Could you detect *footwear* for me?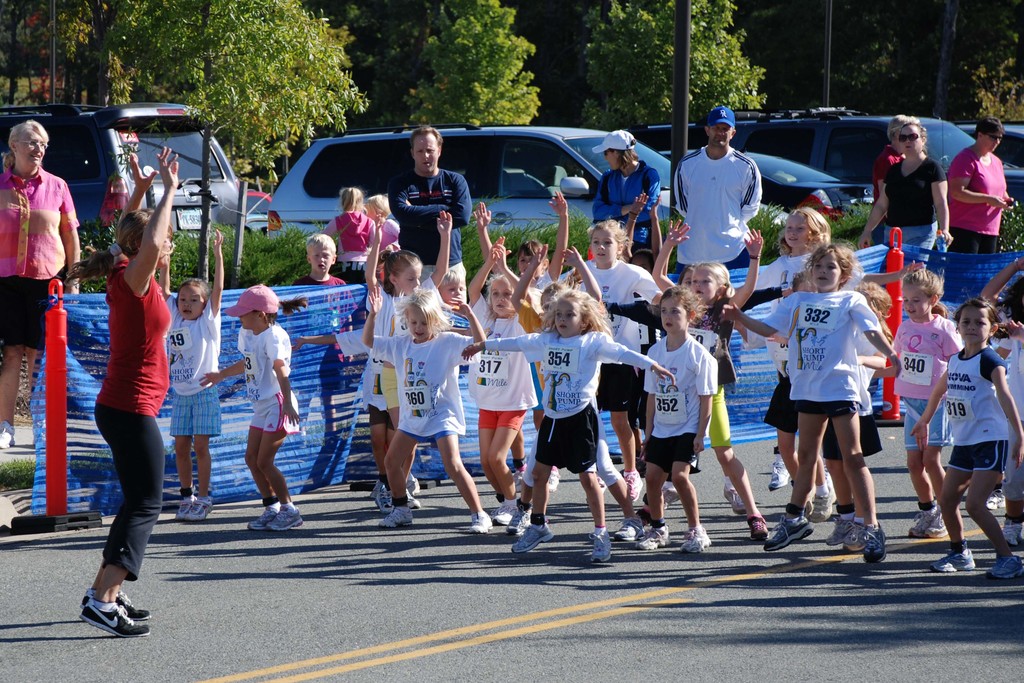
Detection result: {"left": 399, "top": 468, "right": 416, "bottom": 508}.
